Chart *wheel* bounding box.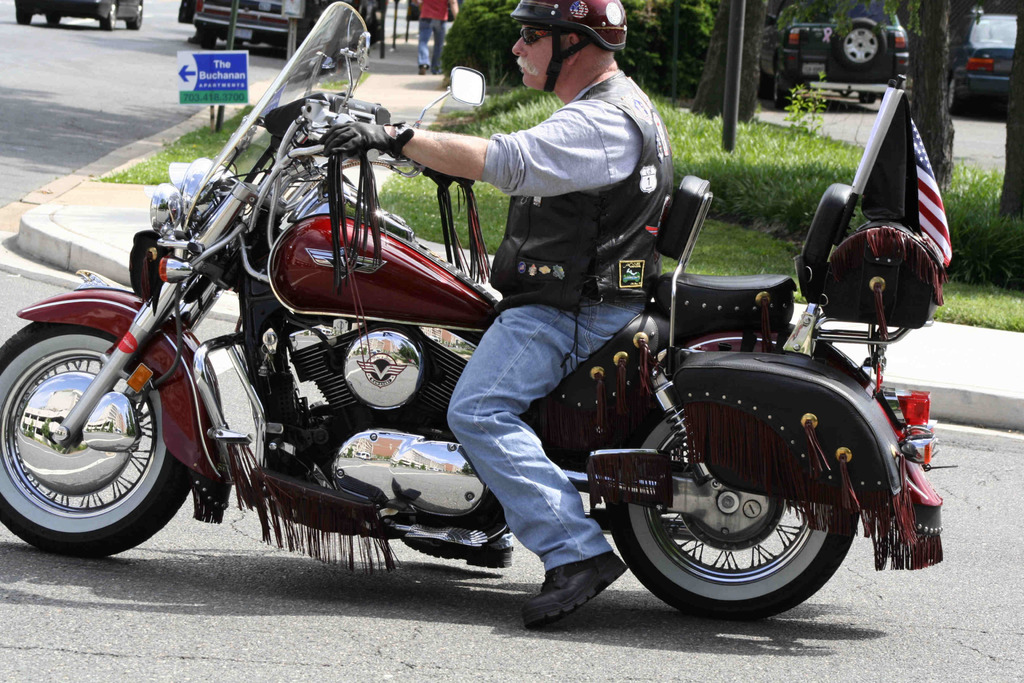
Charted: 126/3/143/31.
